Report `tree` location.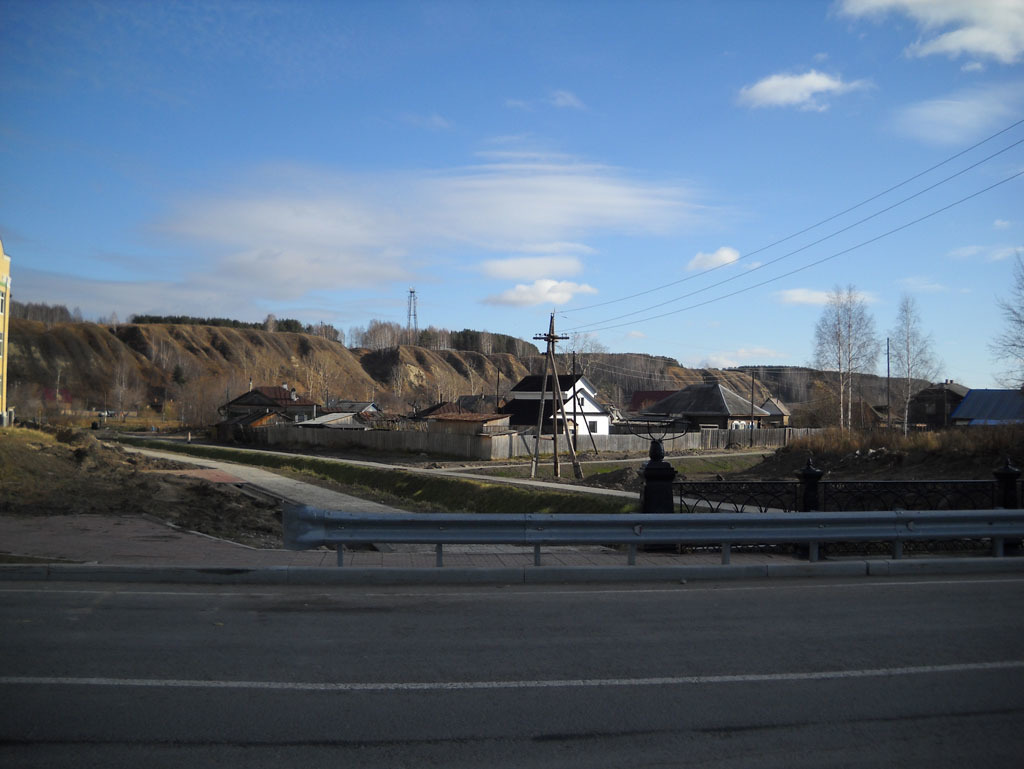
Report: x1=471 y1=368 x2=524 y2=420.
